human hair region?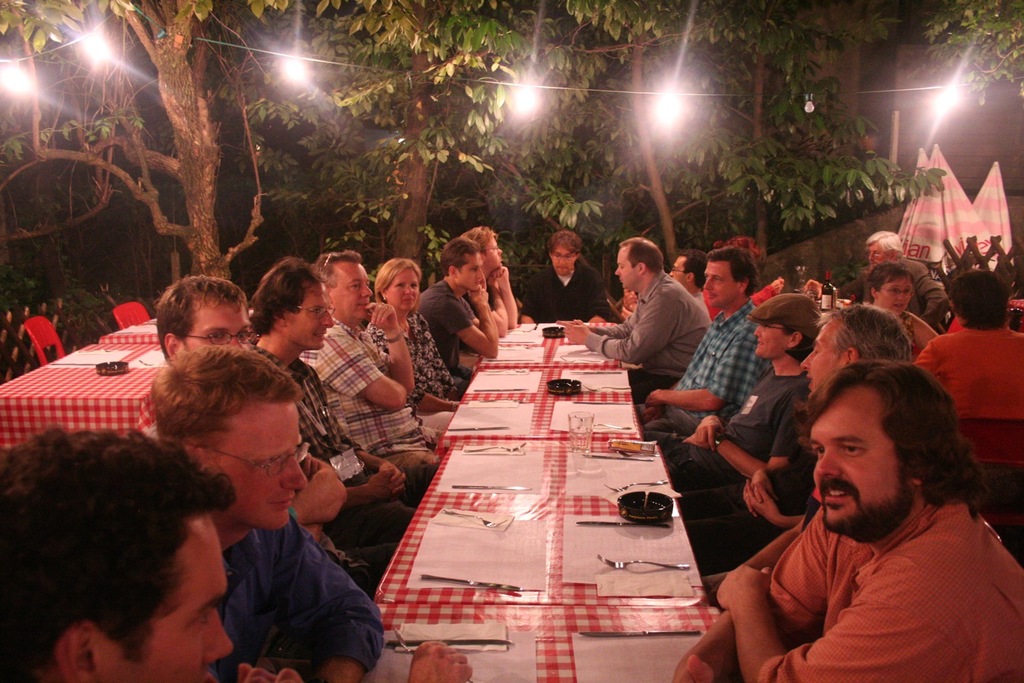
{"x1": 707, "y1": 247, "x2": 755, "y2": 296}
